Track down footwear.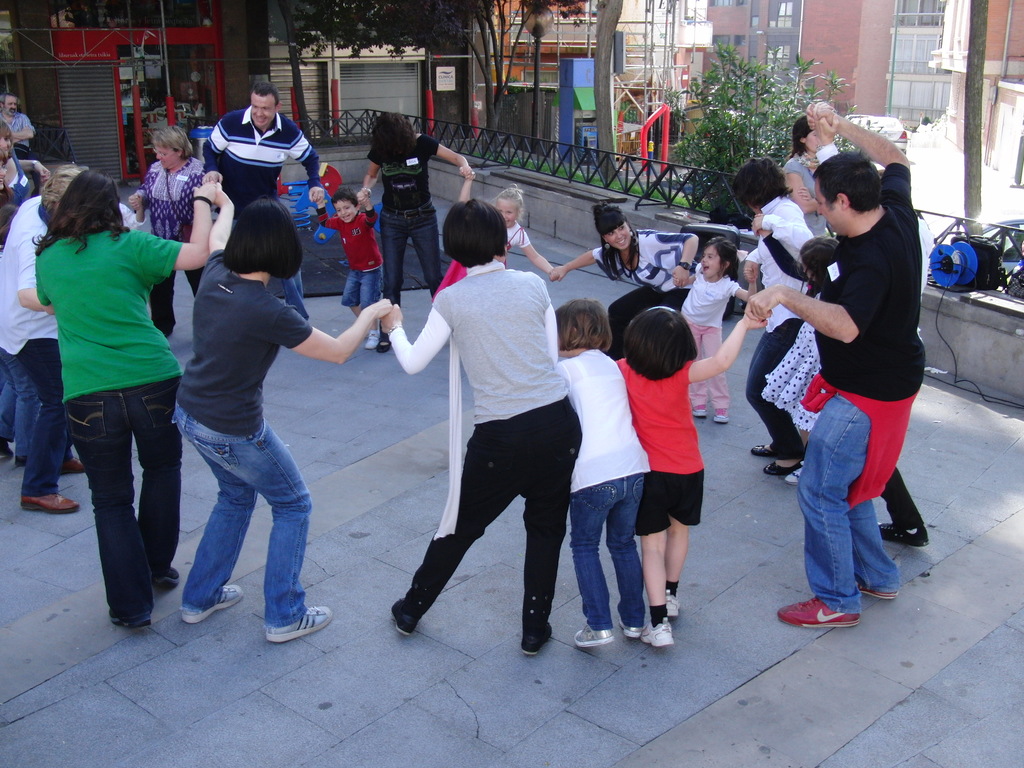
Tracked to left=14, top=458, right=28, bottom=468.
